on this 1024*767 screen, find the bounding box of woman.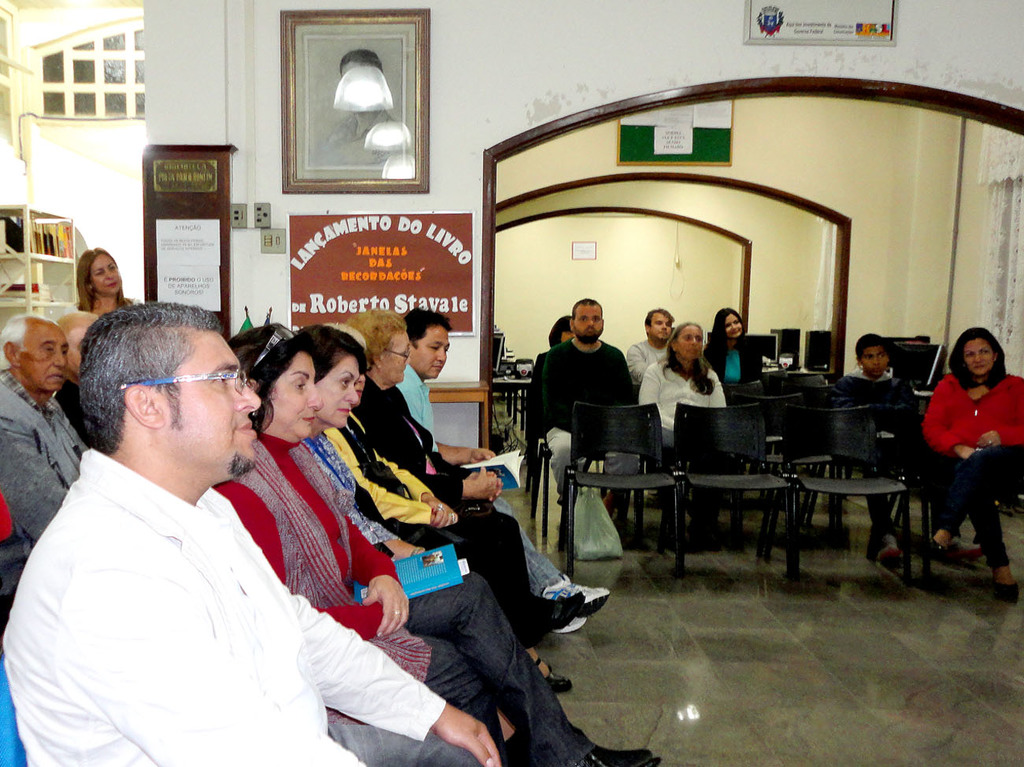
Bounding box: x1=291 y1=322 x2=585 y2=695.
